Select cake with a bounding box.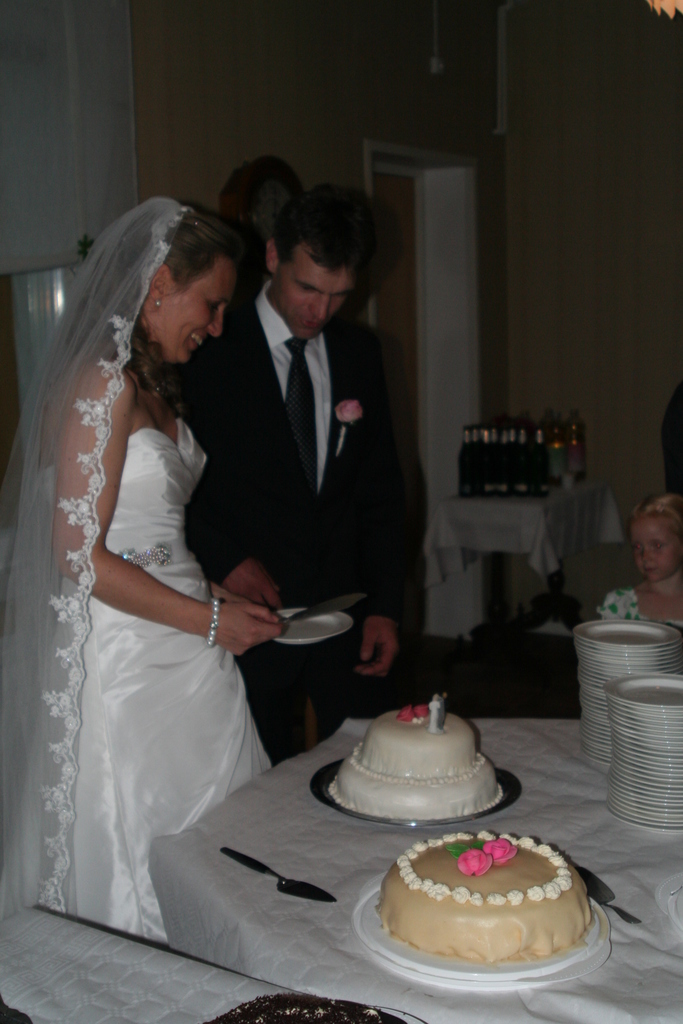
region(381, 826, 597, 959).
